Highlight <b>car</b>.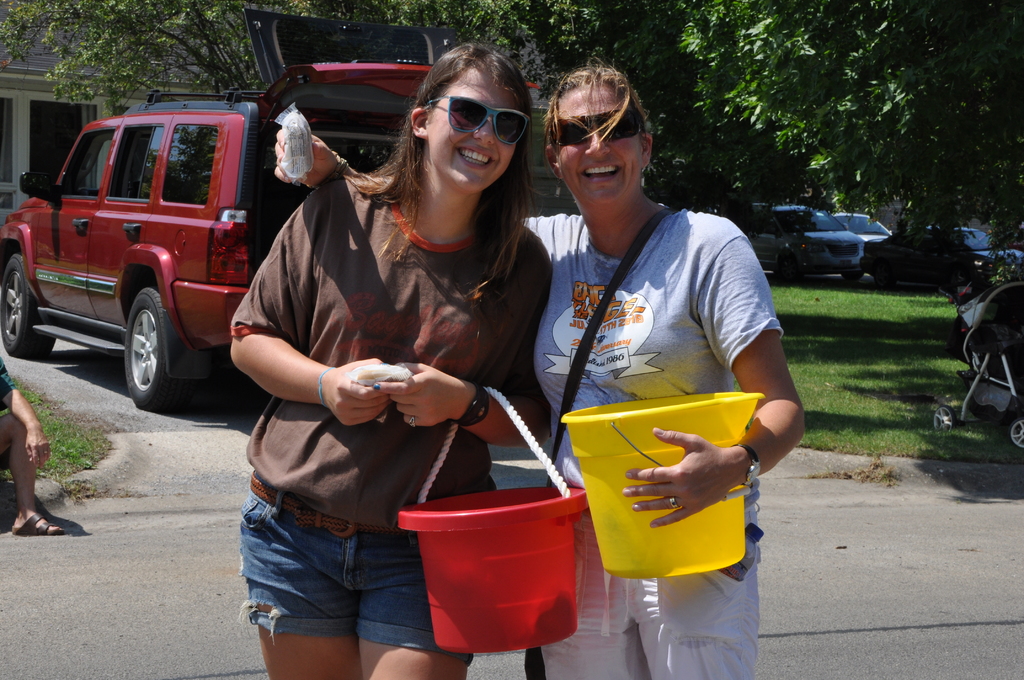
Highlighted region: x1=812, y1=213, x2=900, y2=278.
